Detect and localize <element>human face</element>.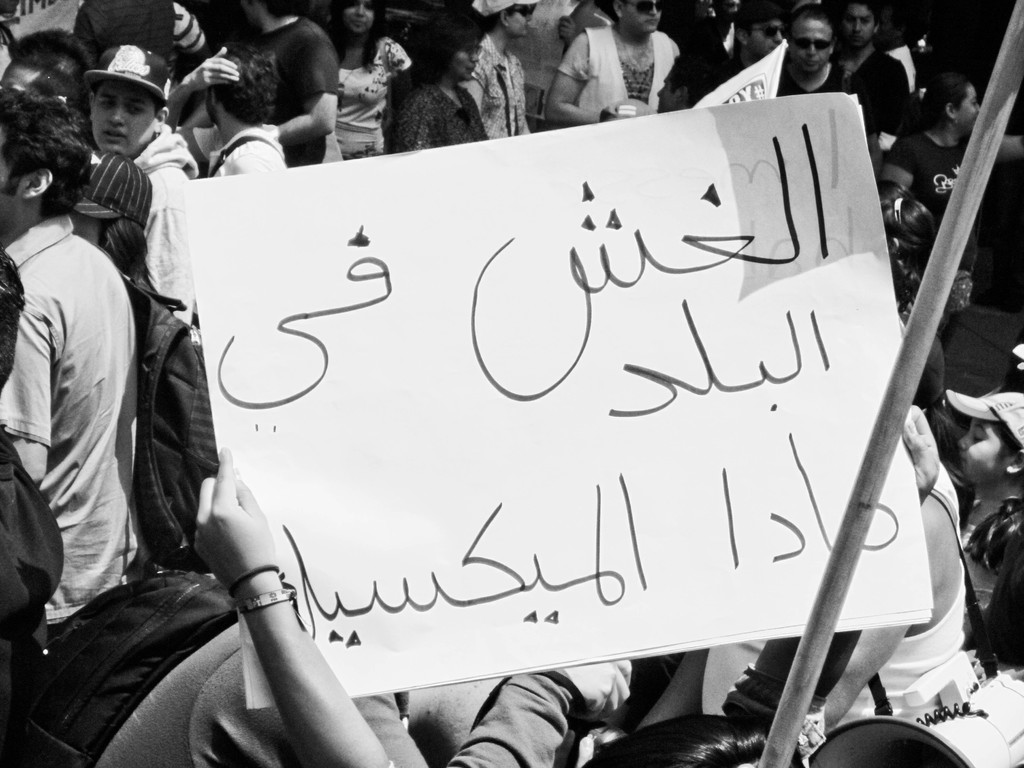
Localized at [341, 0, 374, 38].
